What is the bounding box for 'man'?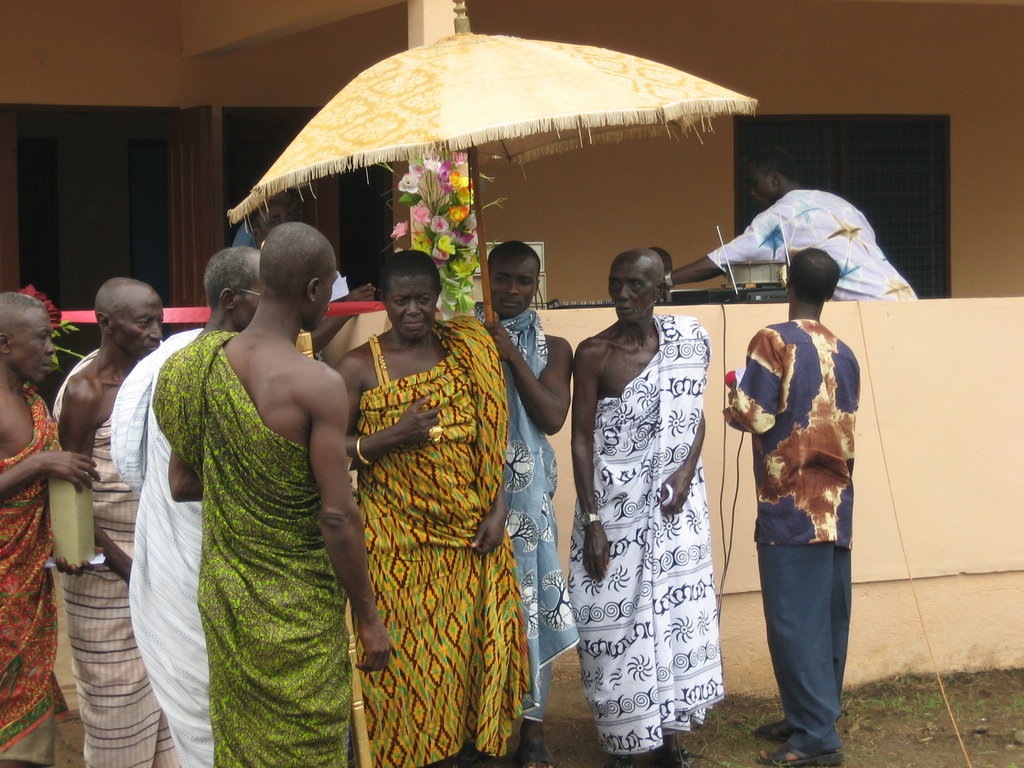
723 244 881 728.
